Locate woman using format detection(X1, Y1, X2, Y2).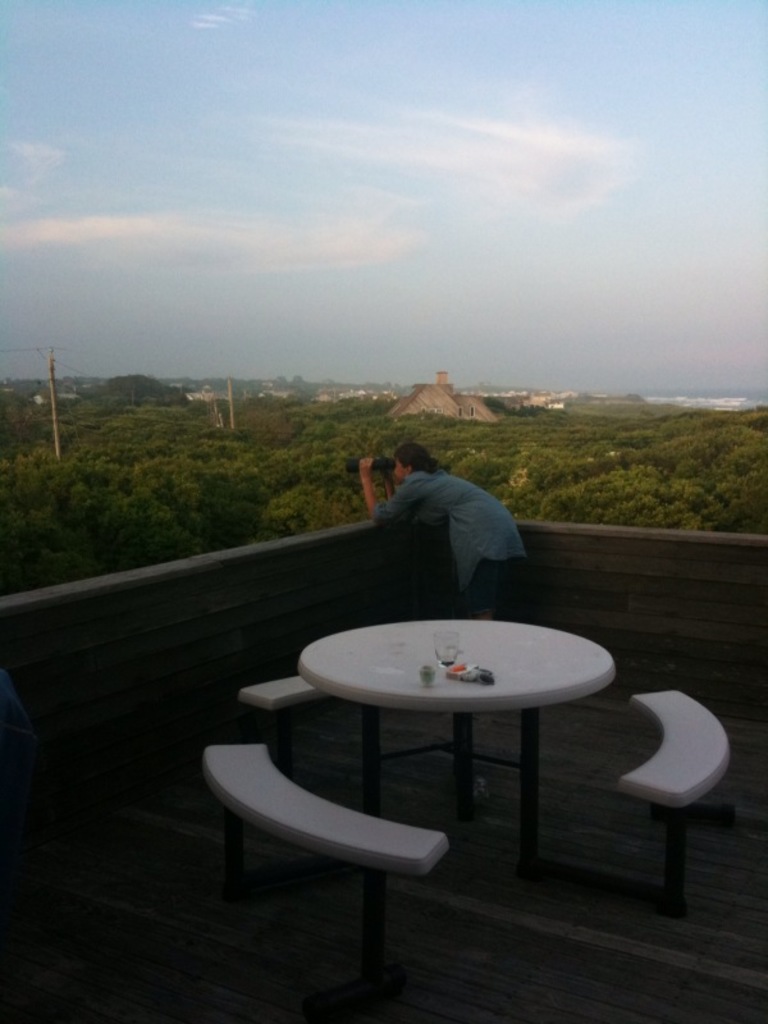
detection(358, 443, 526, 623).
